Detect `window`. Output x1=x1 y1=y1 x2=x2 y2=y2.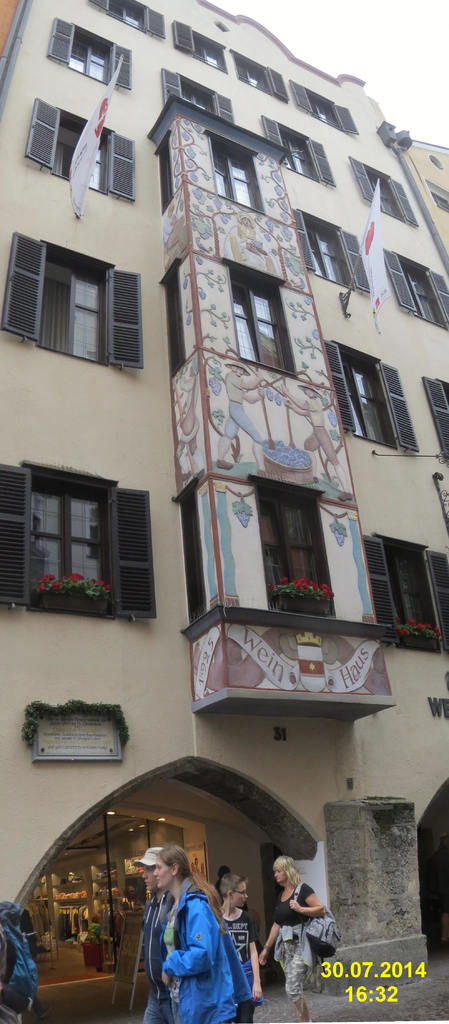
x1=45 y1=20 x2=131 y2=84.
